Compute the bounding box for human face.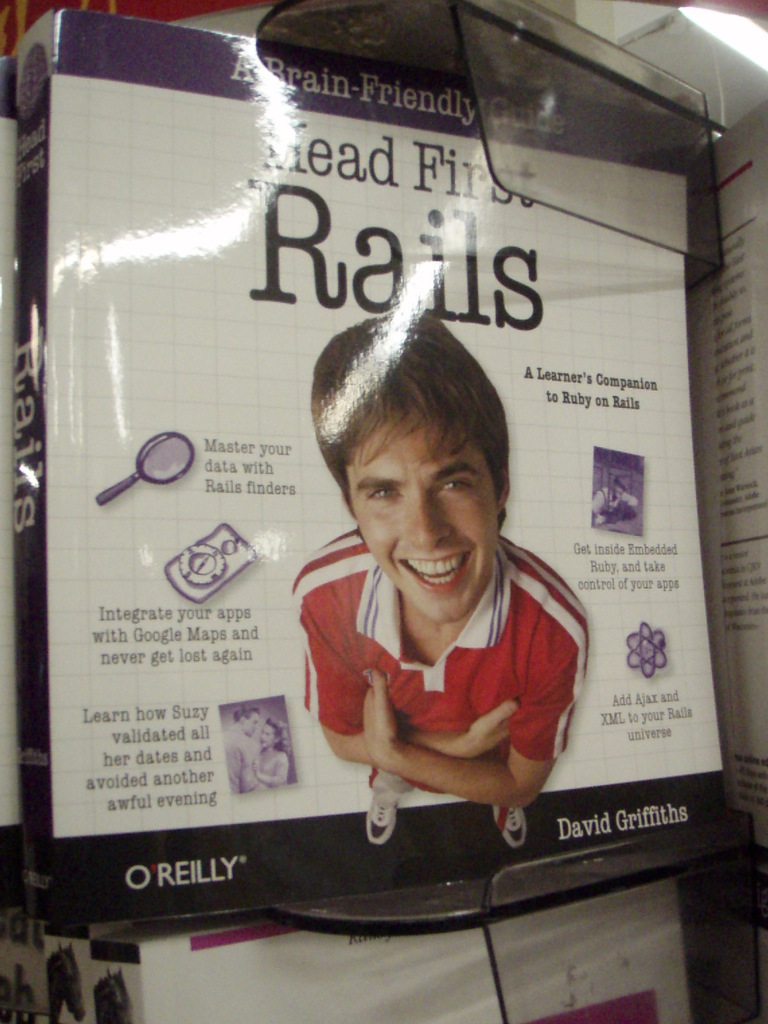
(255,717,285,748).
